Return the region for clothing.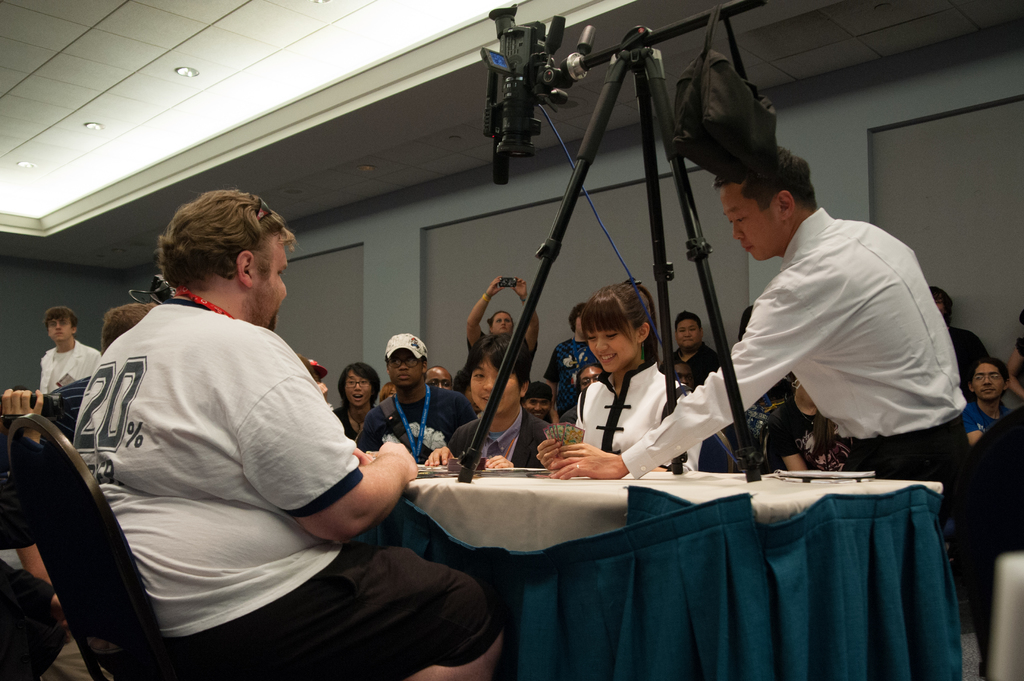
region(611, 208, 972, 520).
